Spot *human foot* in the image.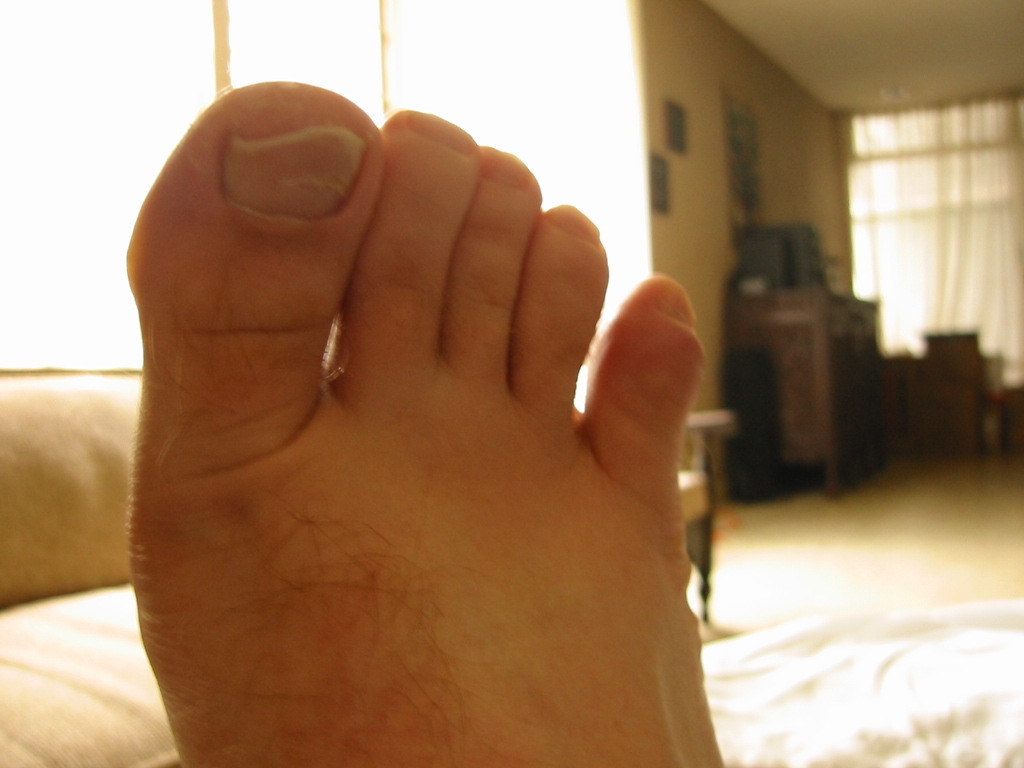
*human foot* found at Rect(116, 67, 736, 767).
